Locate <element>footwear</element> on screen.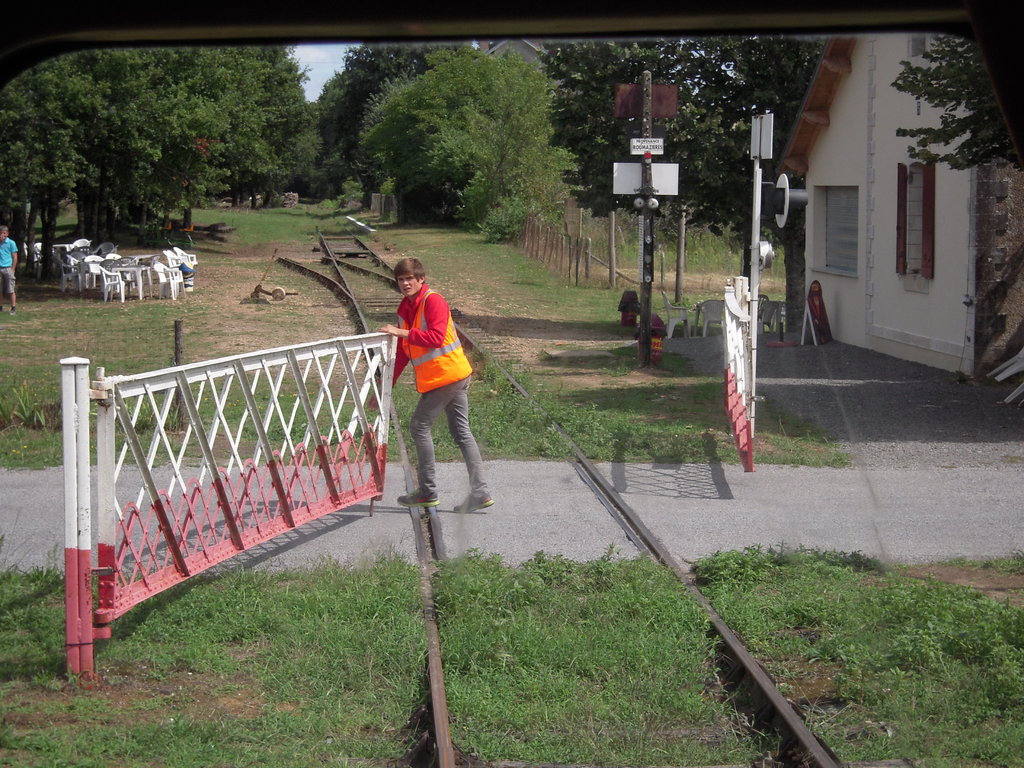
On screen at <box>10,305,17,318</box>.
